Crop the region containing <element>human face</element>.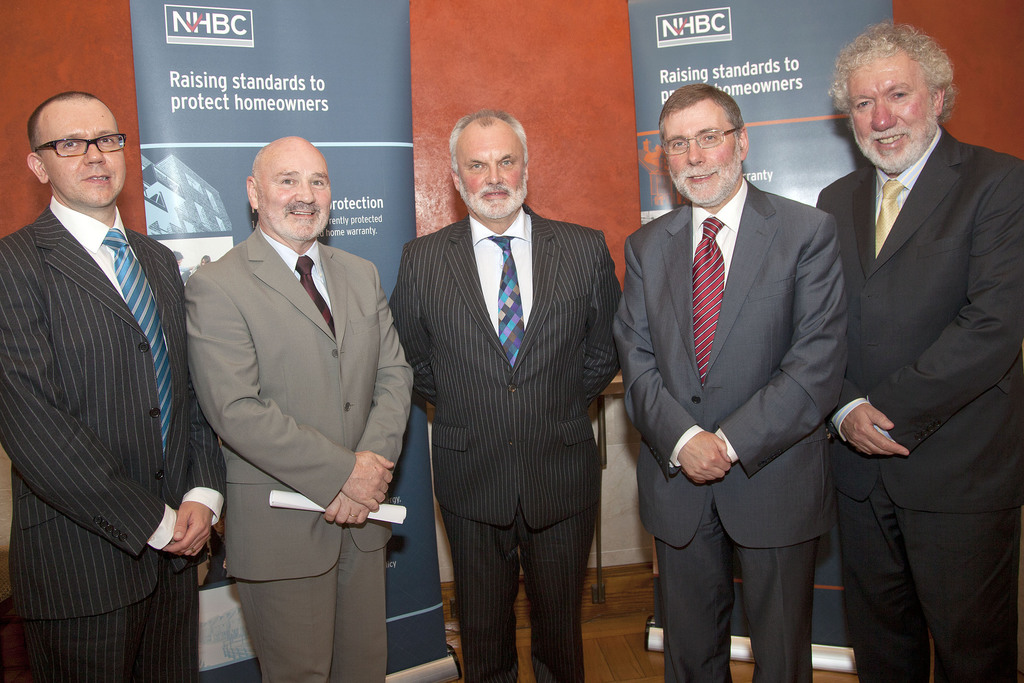
Crop region: box=[665, 108, 735, 199].
